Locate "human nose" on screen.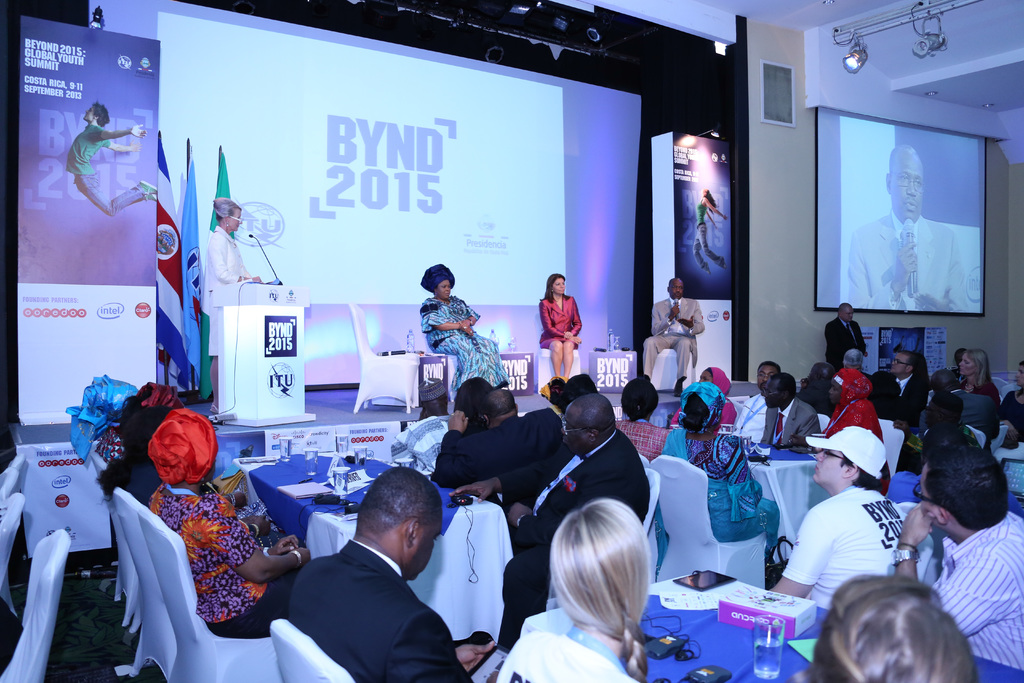
On screen at 695, 378, 703, 385.
